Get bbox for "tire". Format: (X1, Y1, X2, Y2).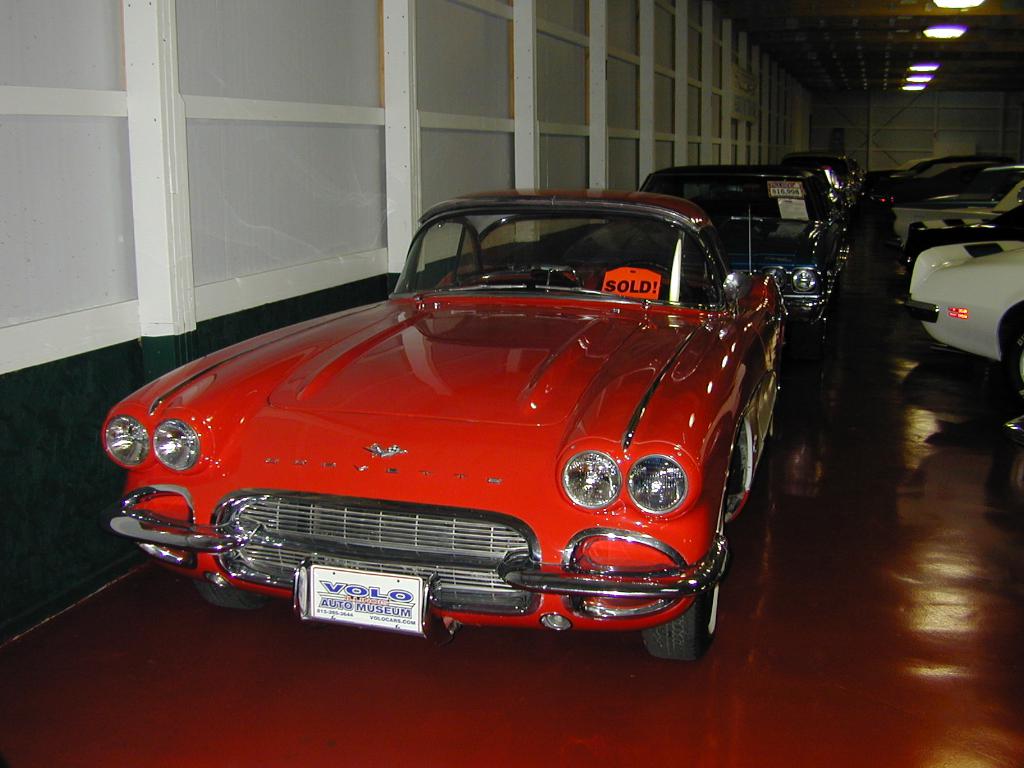
(181, 569, 277, 614).
